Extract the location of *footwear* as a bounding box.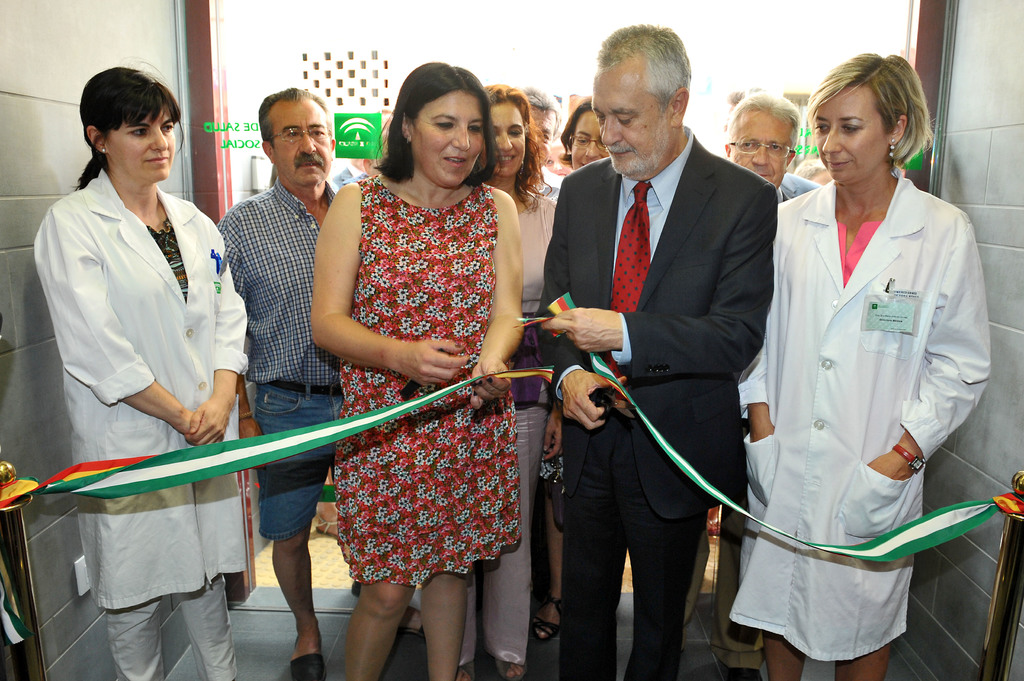
[534,590,563,640].
